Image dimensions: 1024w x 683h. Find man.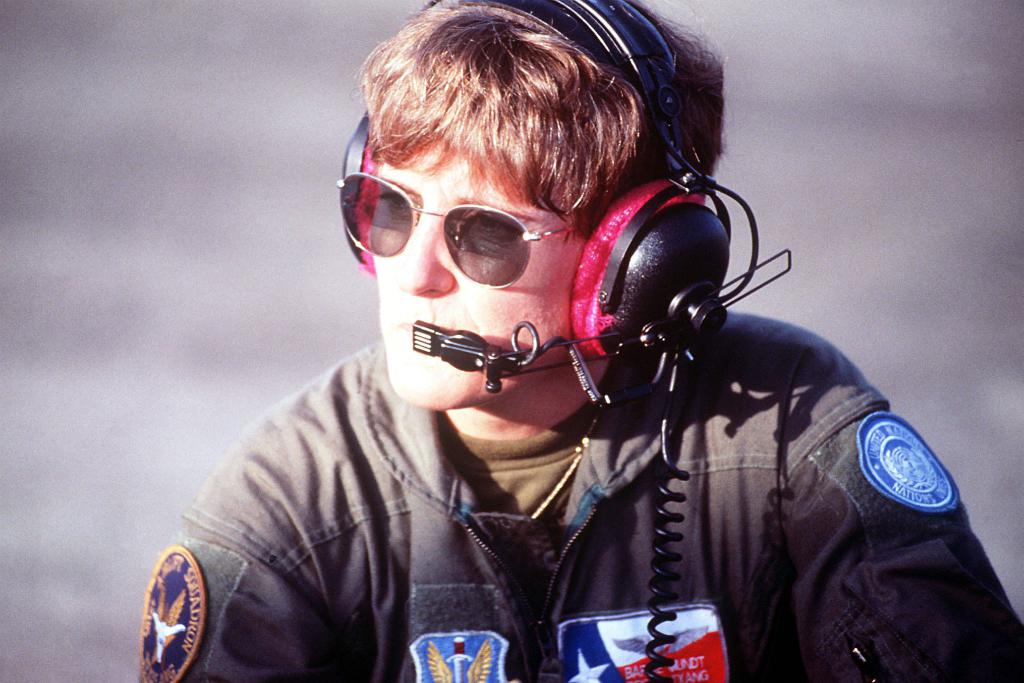
[left=145, top=15, right=960, bottom=673].
